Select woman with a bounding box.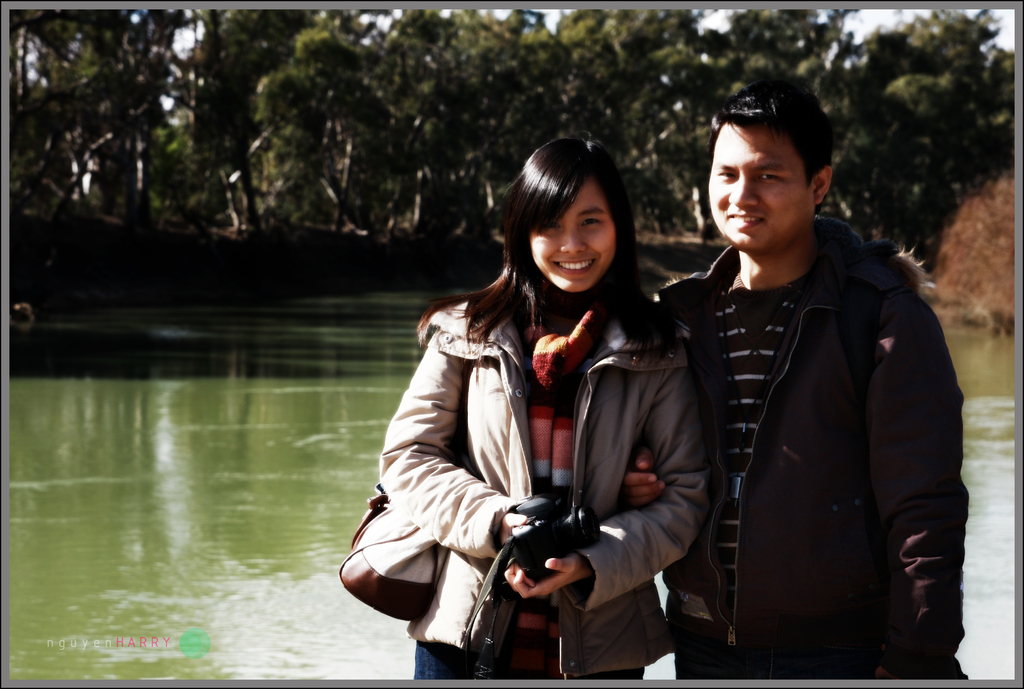
358, 133, 714, 688.
